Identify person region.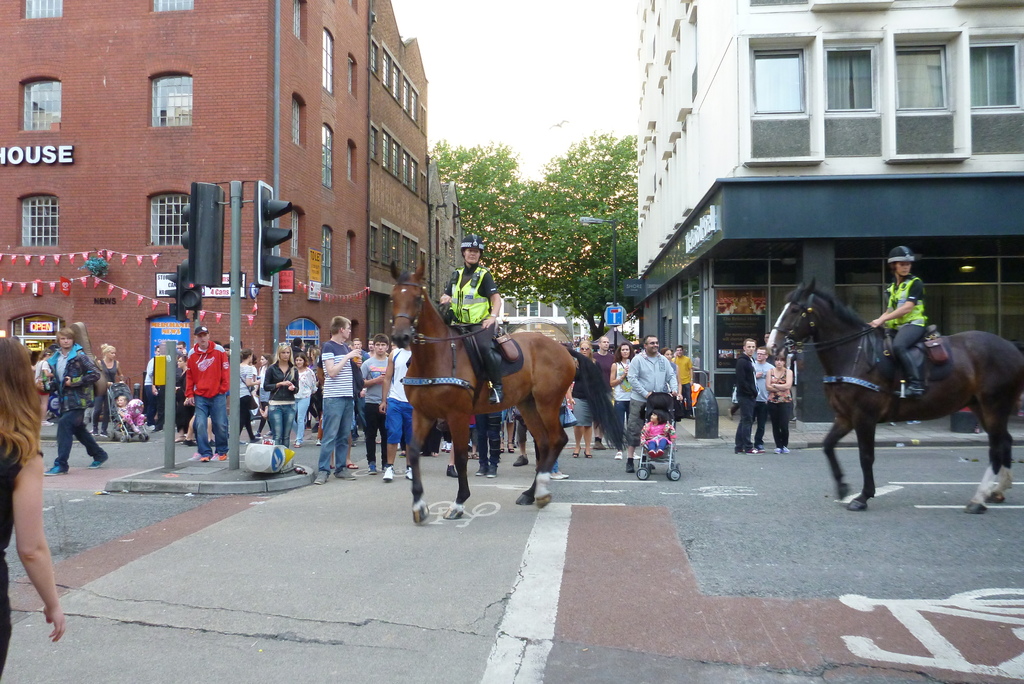
Region: [x1=119, y1=392, x2=150, y2=444].
